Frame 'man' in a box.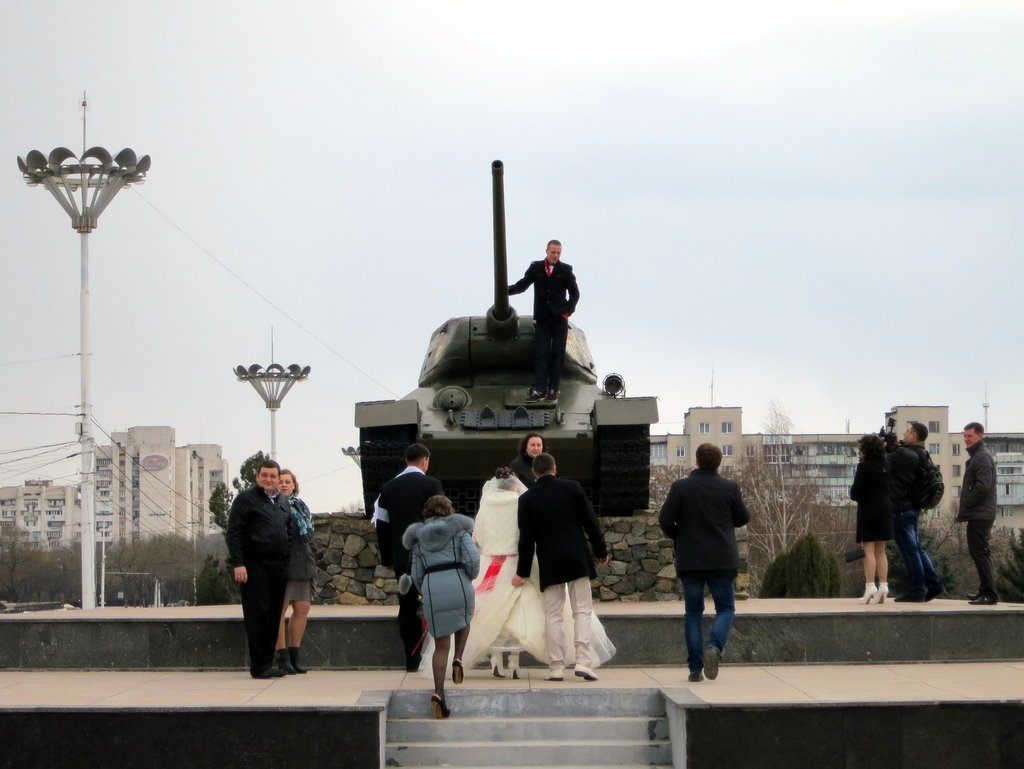
375, 448, 442, 667.
